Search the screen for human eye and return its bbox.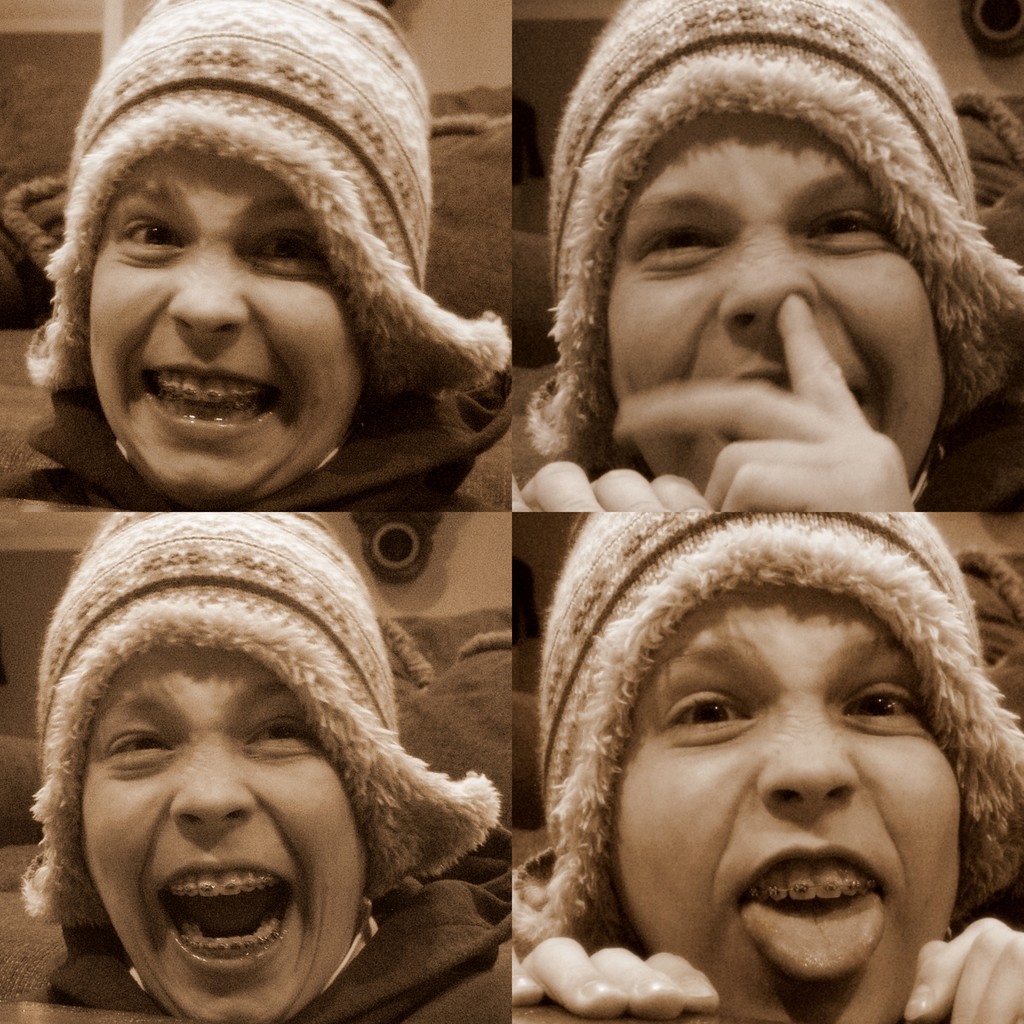
Found: x1=638, y1=225, x2=722, y2=271.
